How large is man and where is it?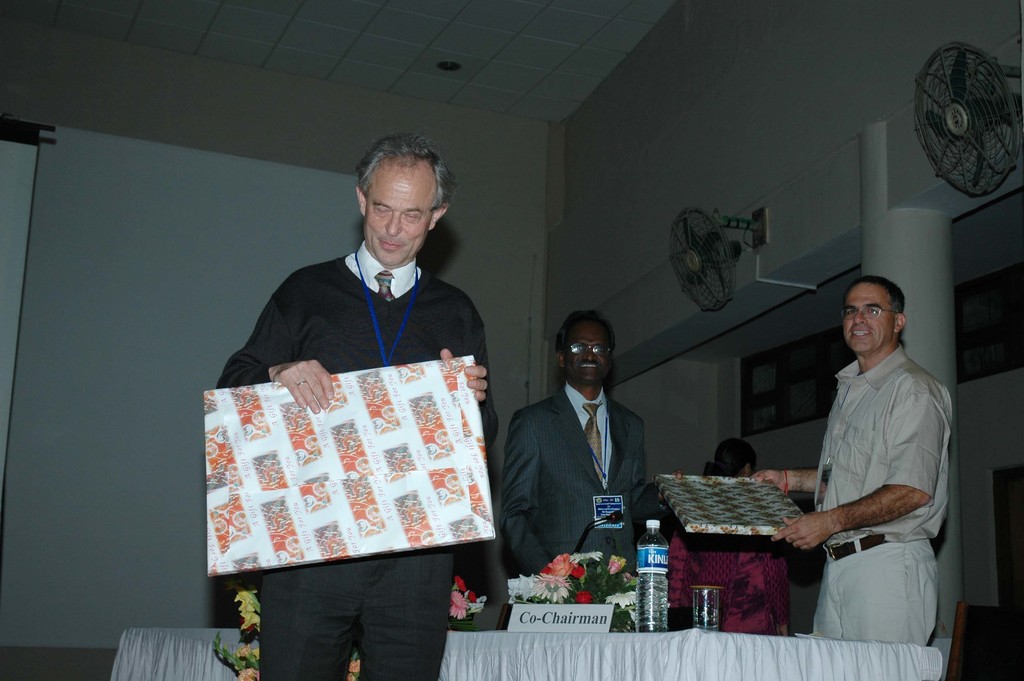
Bounding box: bbox(774, 273, 965, 669).
